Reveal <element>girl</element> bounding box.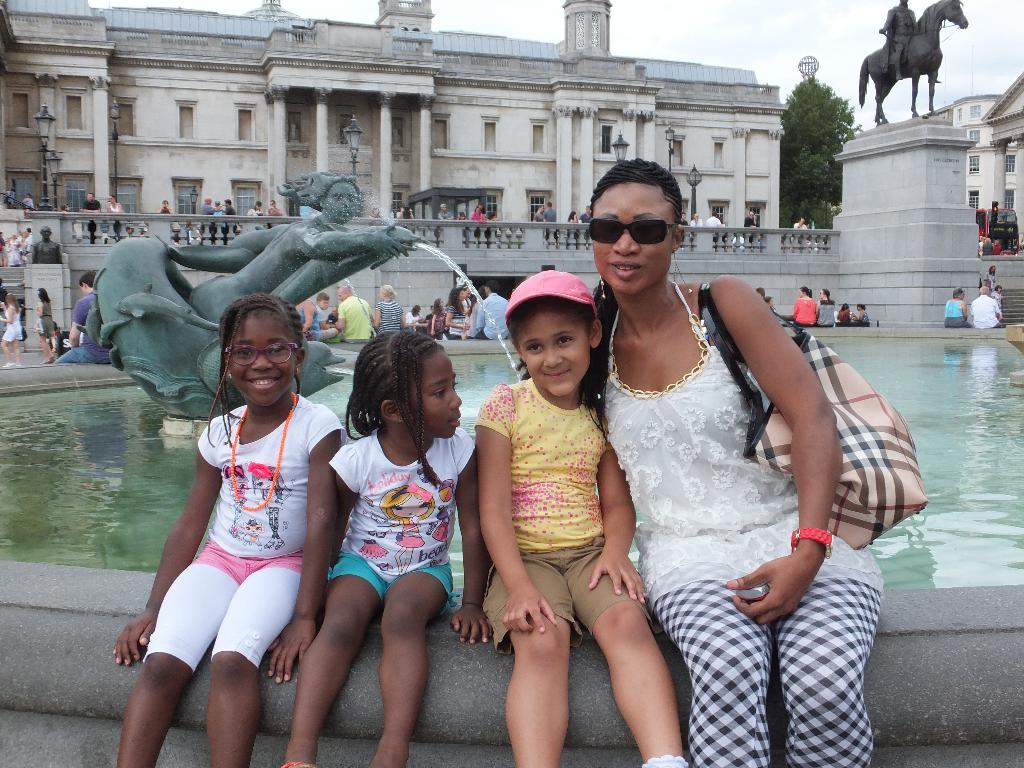
Revealed: BBox(284, 329, 483, 767).
